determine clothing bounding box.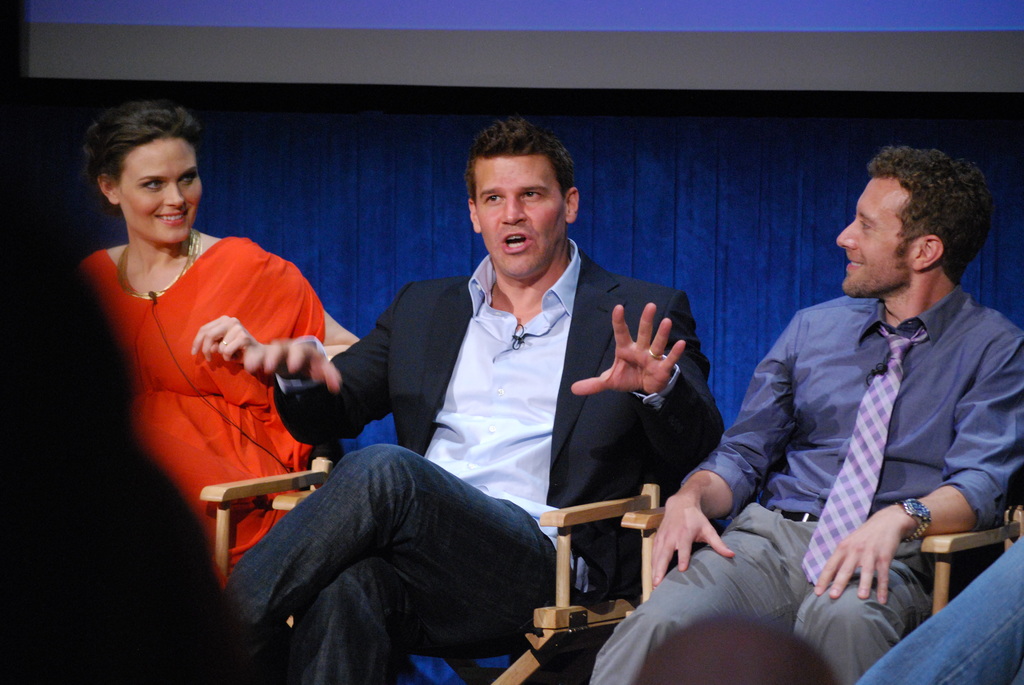
Determined: <region>82, 232, 326, 578</region>.
